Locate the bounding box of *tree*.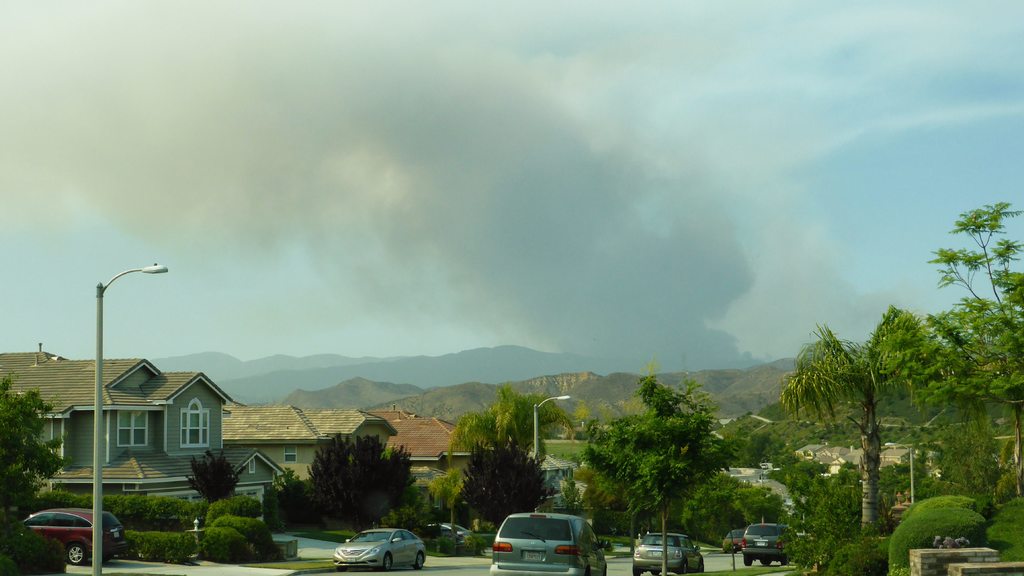
Bounding box: (left=584, top=365, right=733, bottom=575).
